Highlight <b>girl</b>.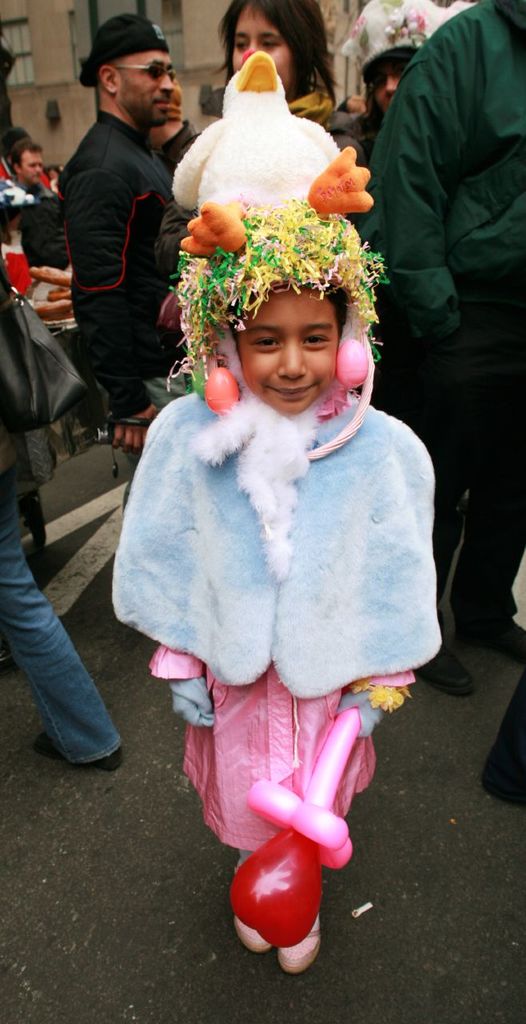
Highlighted region: [left=0, top=244, right=125, bottom=771].
